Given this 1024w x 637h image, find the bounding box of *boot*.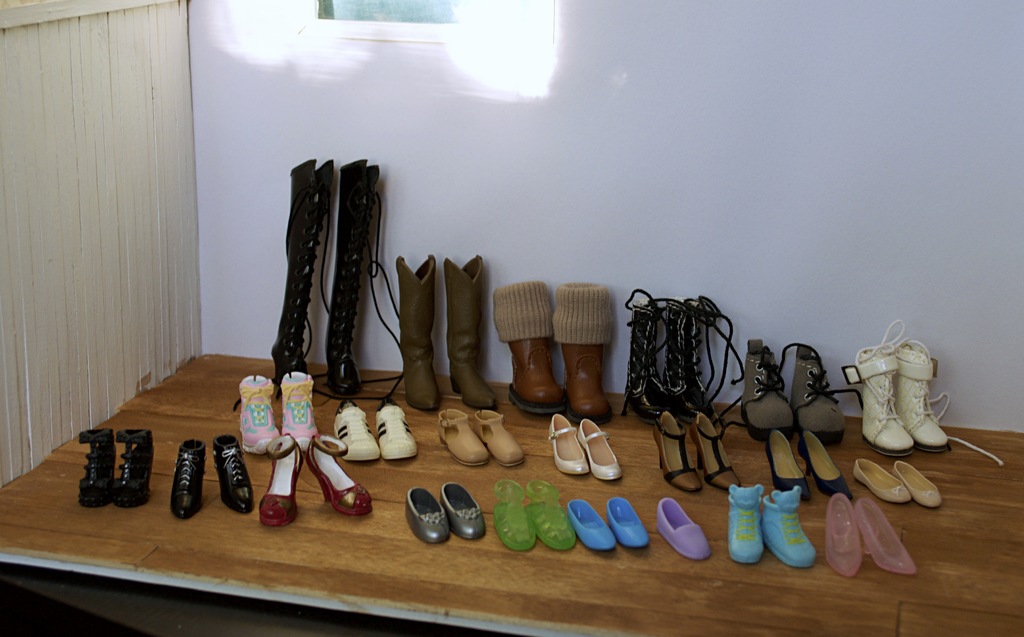
rect(669, 298, 729, 423).
